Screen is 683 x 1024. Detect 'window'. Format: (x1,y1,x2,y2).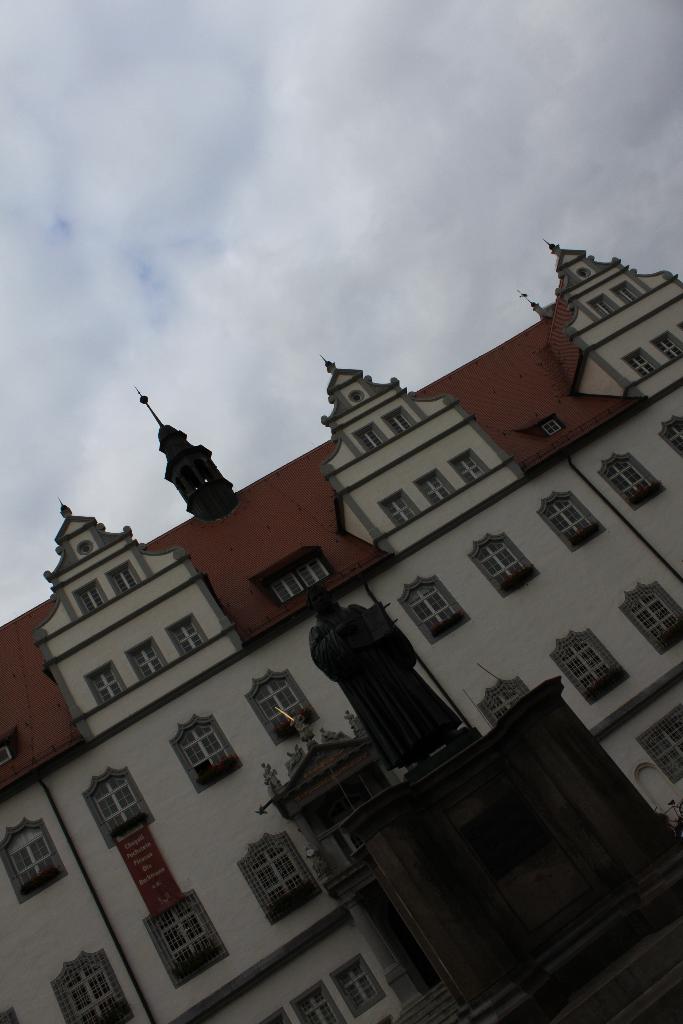
(616,582,682,655).
